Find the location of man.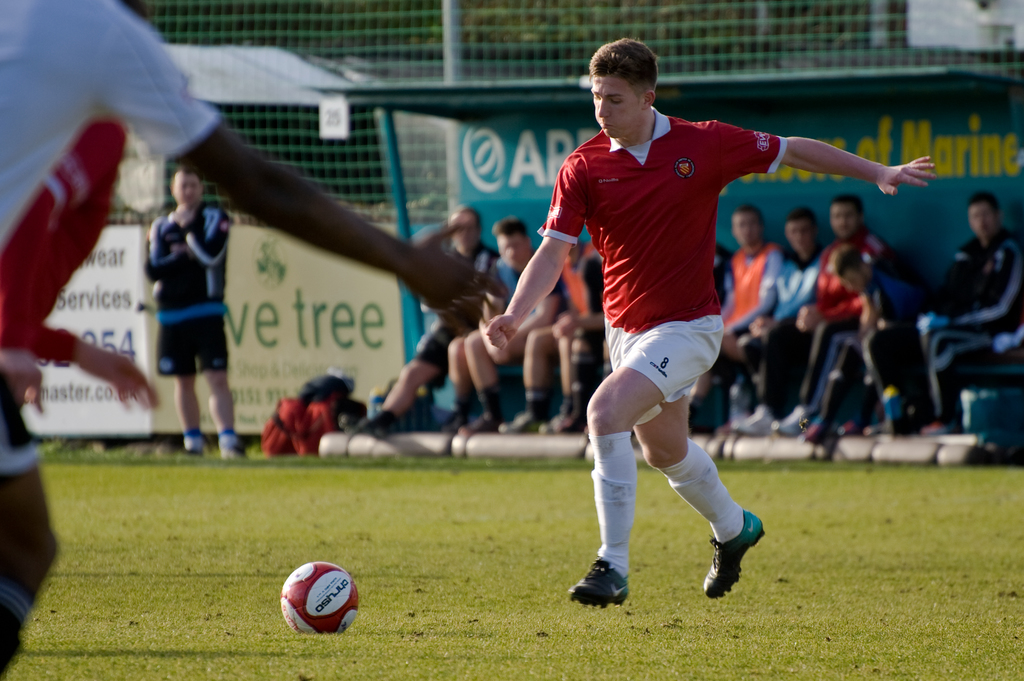
Location: bbox=[147, 164, 246, 461].
